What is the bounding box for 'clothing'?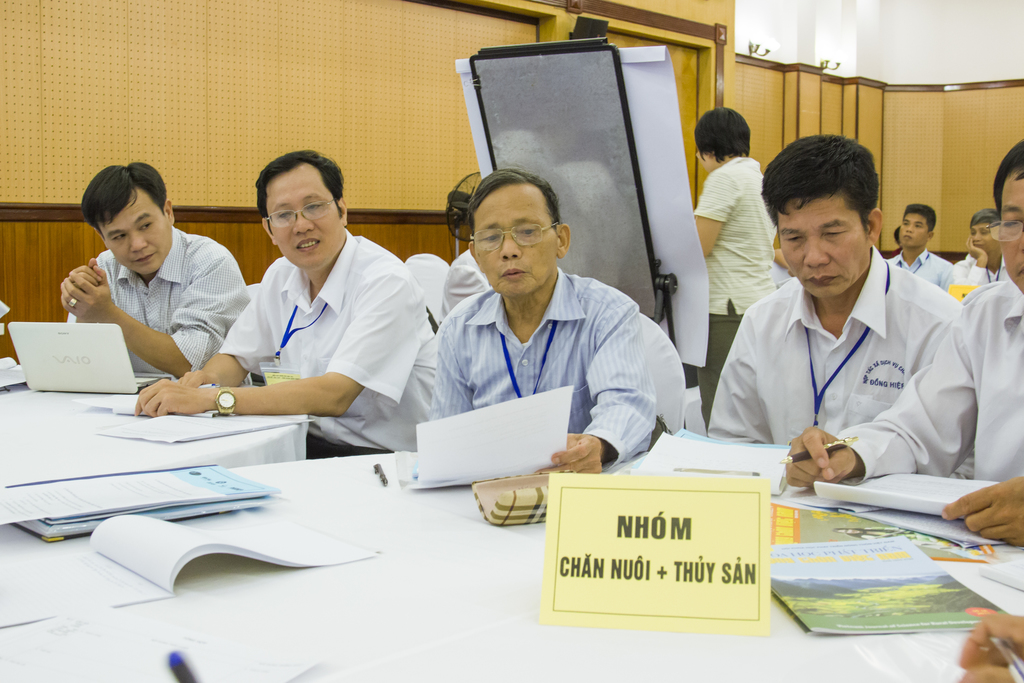
[x1=954, y1=251, x2=1014, y2=303].
